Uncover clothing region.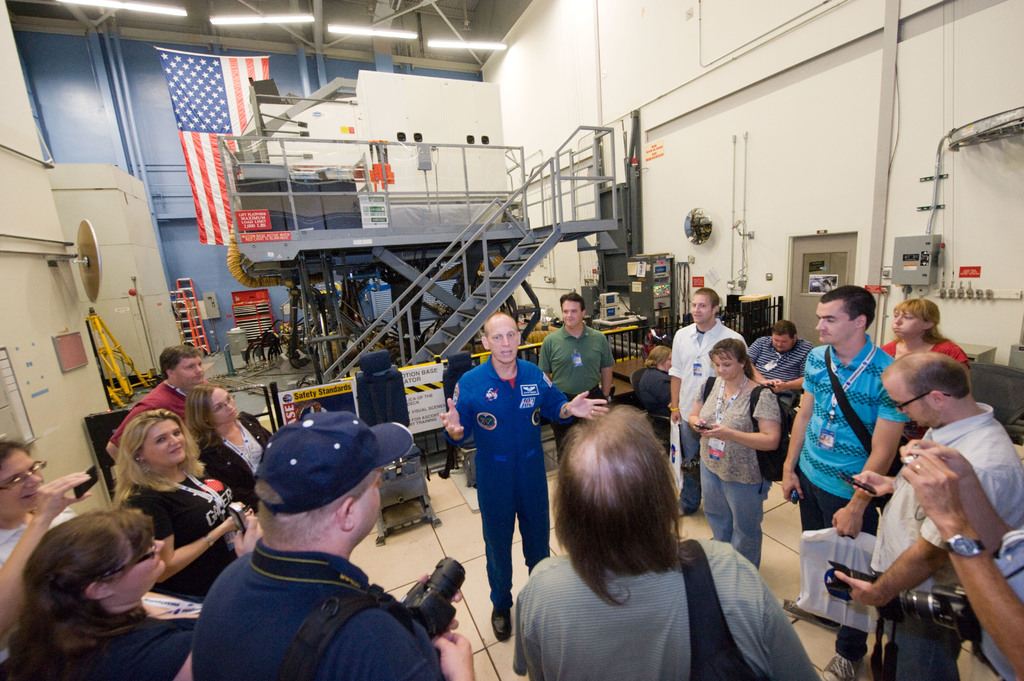
Uncovered: region(449, 348, 573, 618).
